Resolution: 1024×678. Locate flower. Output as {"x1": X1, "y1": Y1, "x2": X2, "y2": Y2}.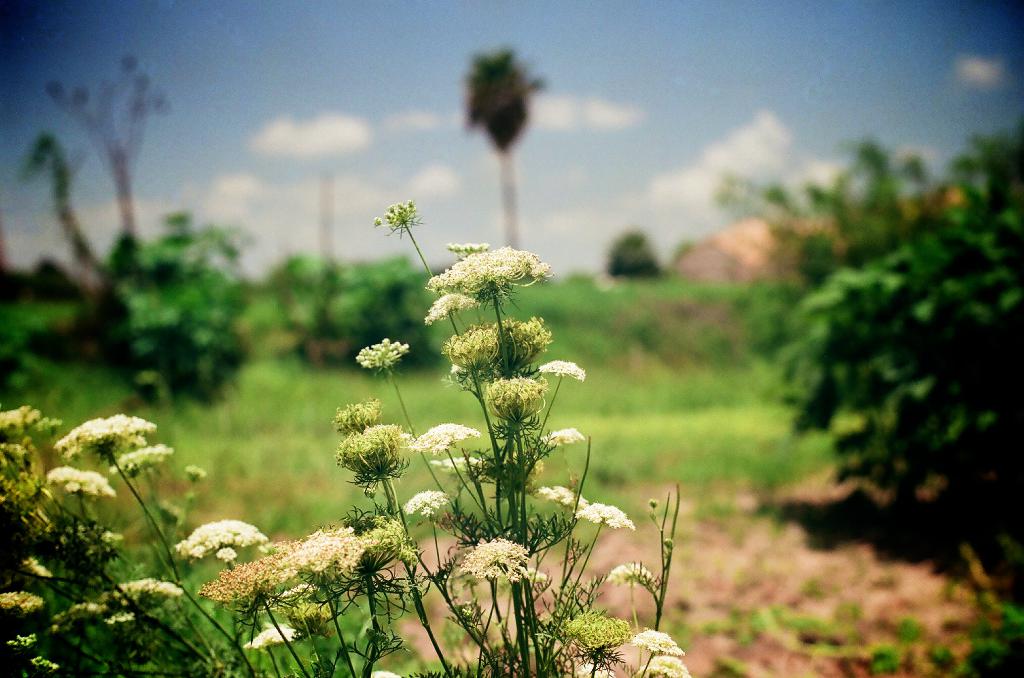
{"x1": 348, "y1": 323, "x2": 412, "y2": 391}.
